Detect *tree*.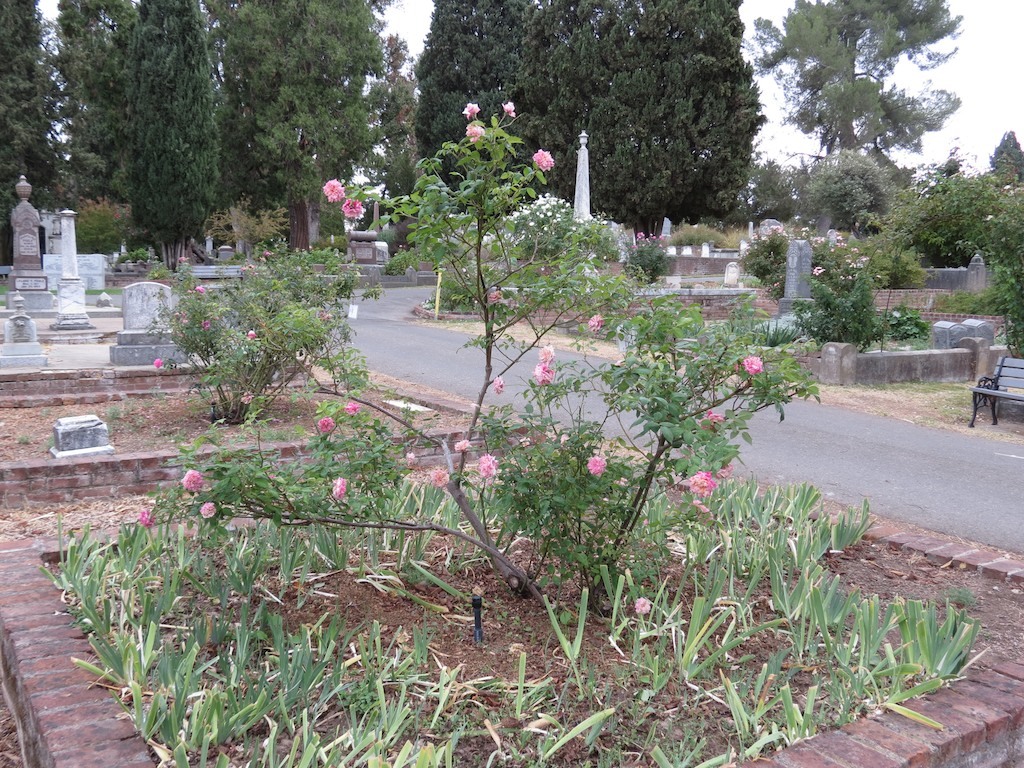
Detected at box=[369, 33, 417, 260].
